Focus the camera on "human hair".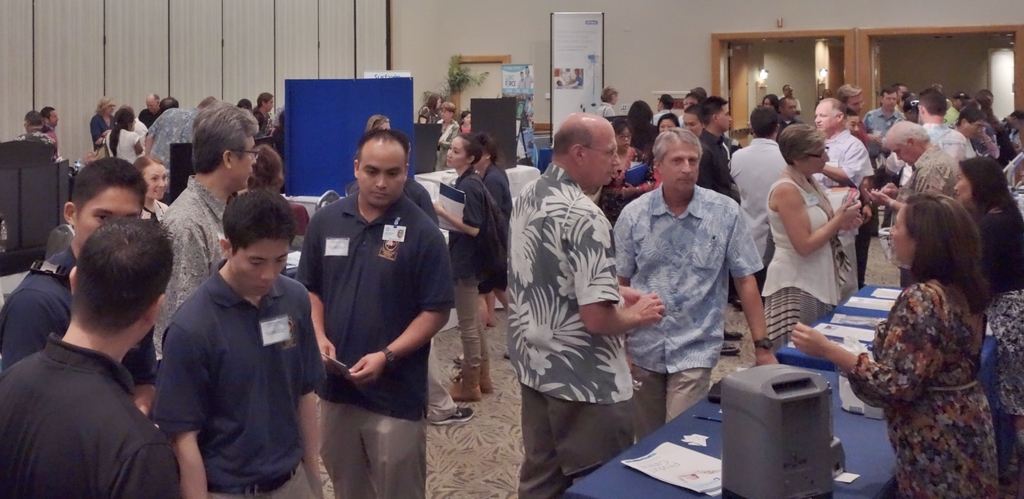
Focus region: l=952, t=104, r=986, b=127.
